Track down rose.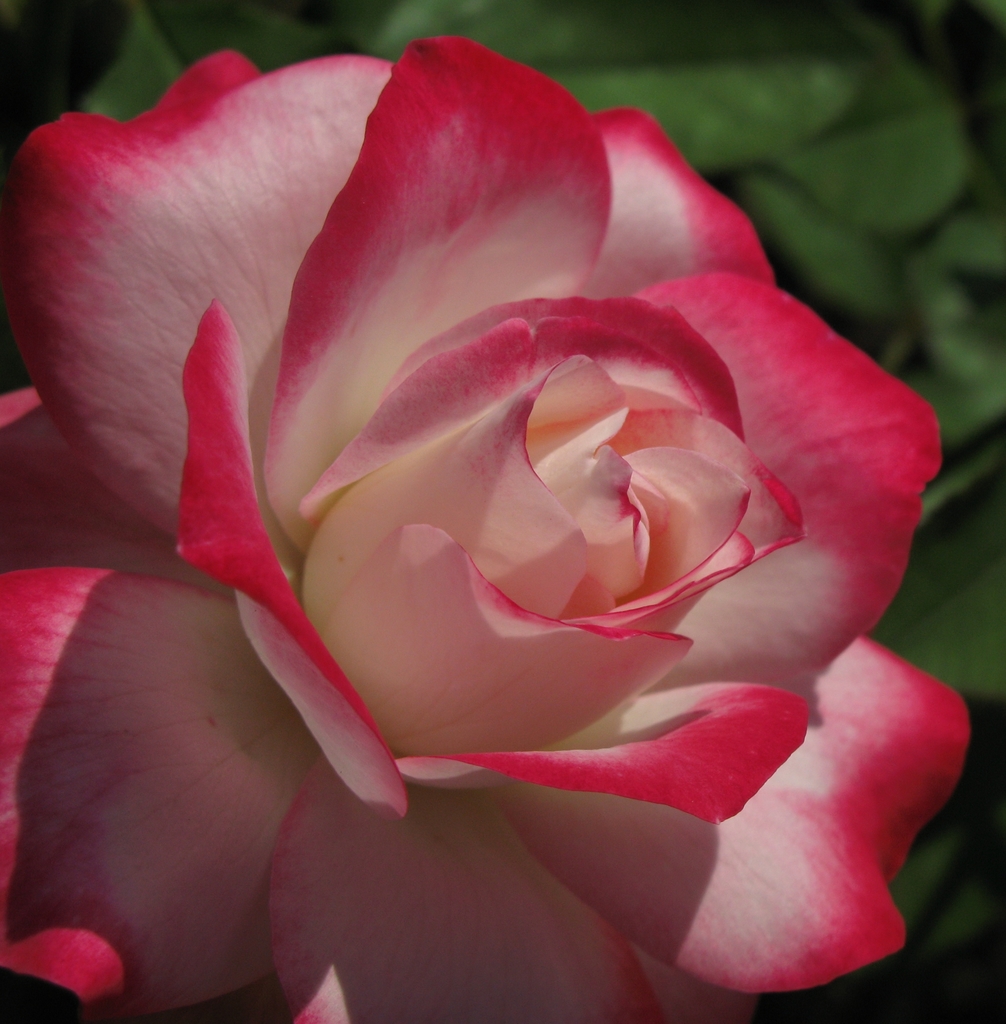
Tracked to 0:31:969:1023.
